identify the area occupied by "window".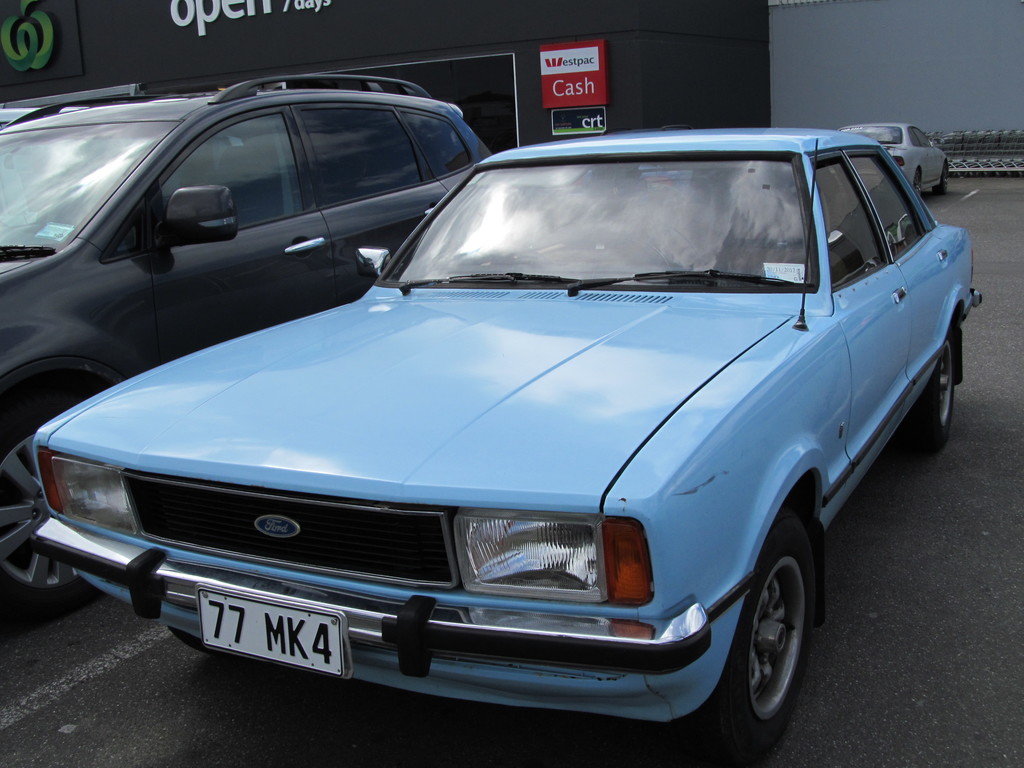
Area: box=[811, 150, 891, 290].
